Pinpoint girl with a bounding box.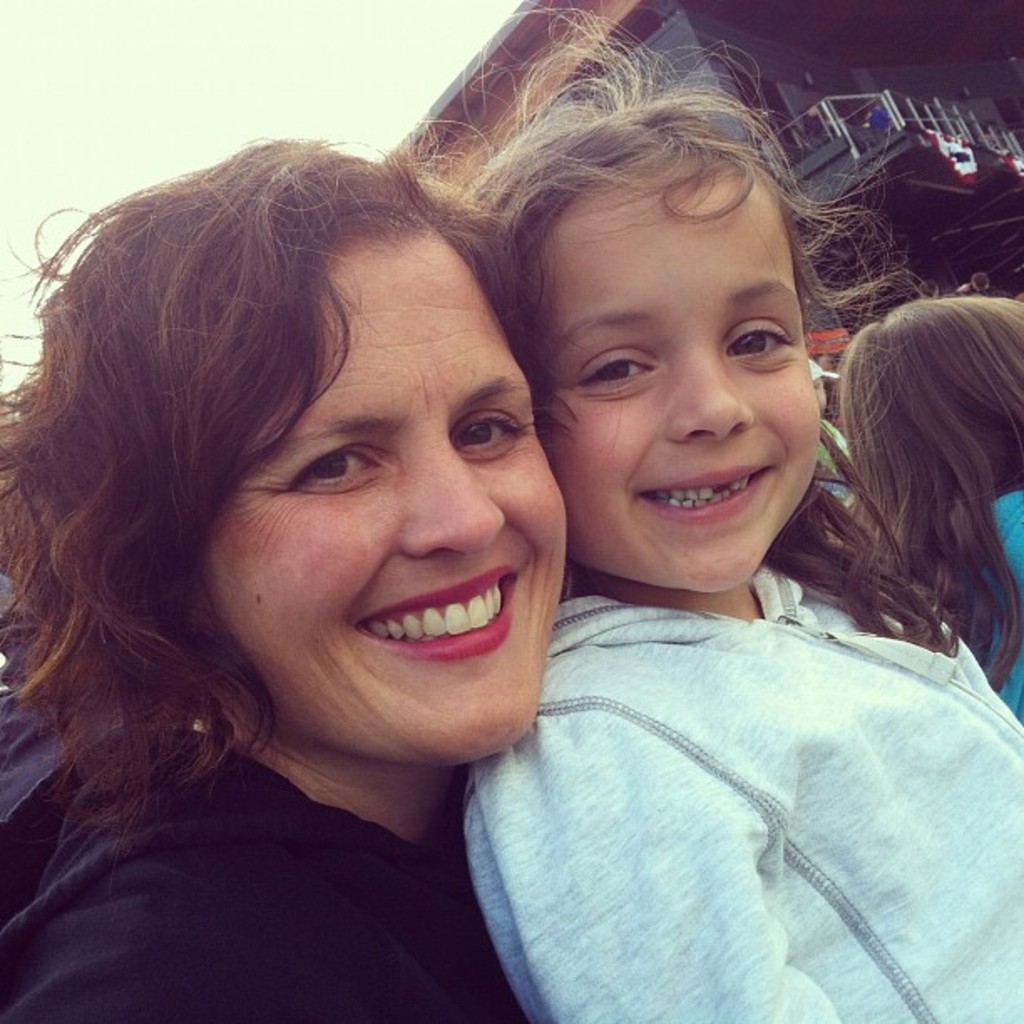
l=835, t=294, r=1022, b=716.
